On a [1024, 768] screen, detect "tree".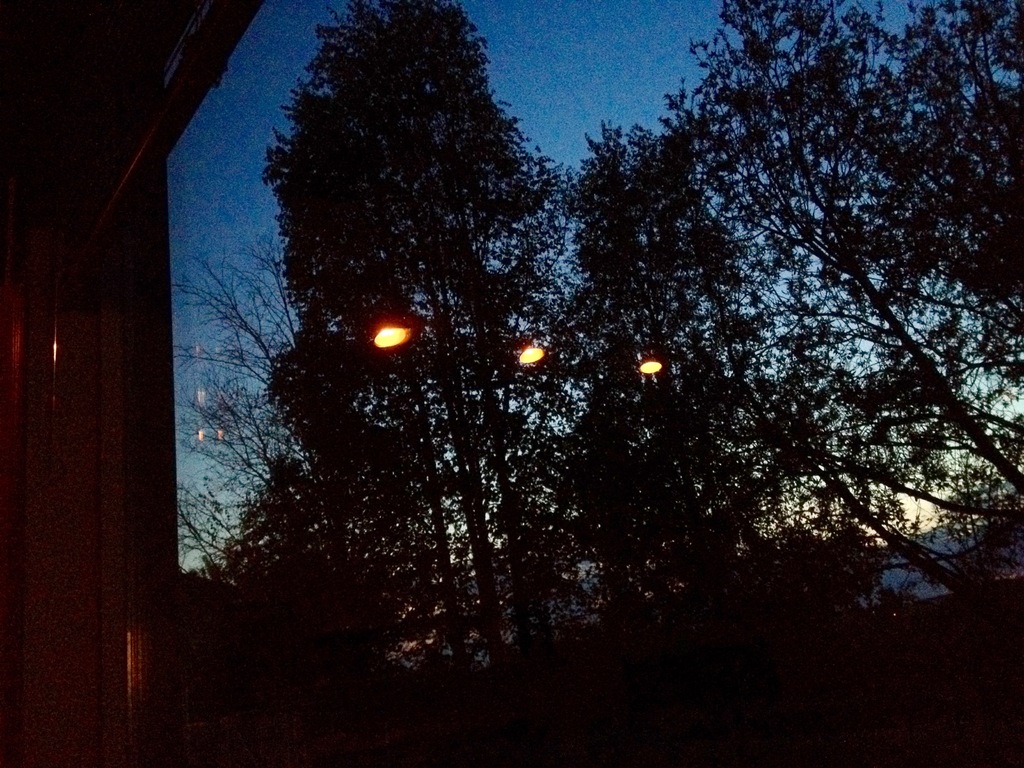
box=[822, 0, 1023, 331].
